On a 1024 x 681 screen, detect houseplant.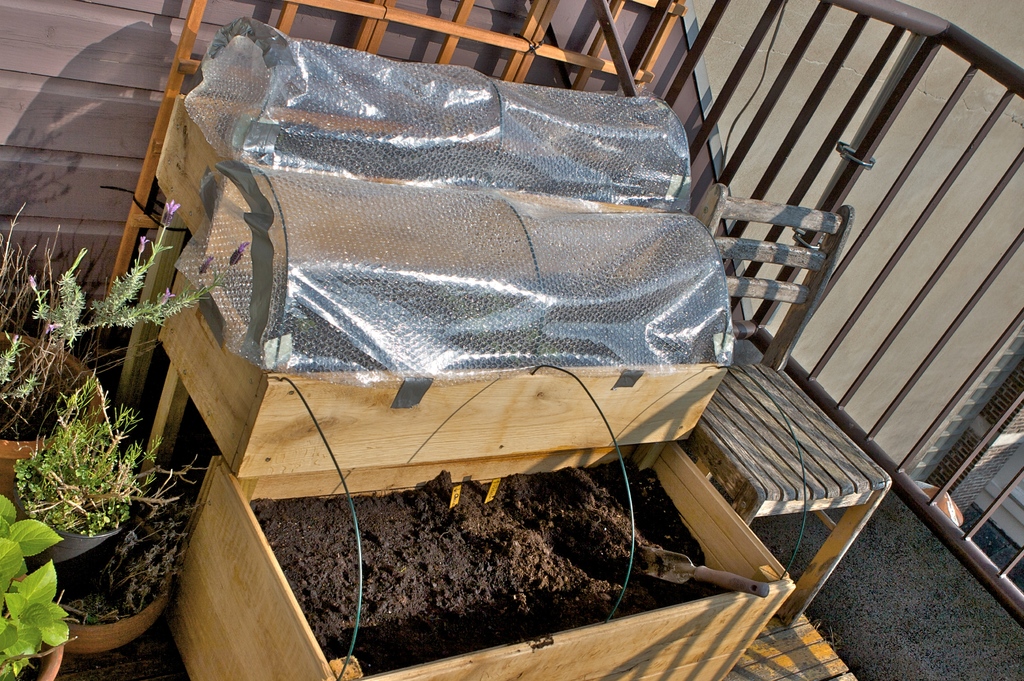
x1=14, y1=365, x2=207, y2=563.
